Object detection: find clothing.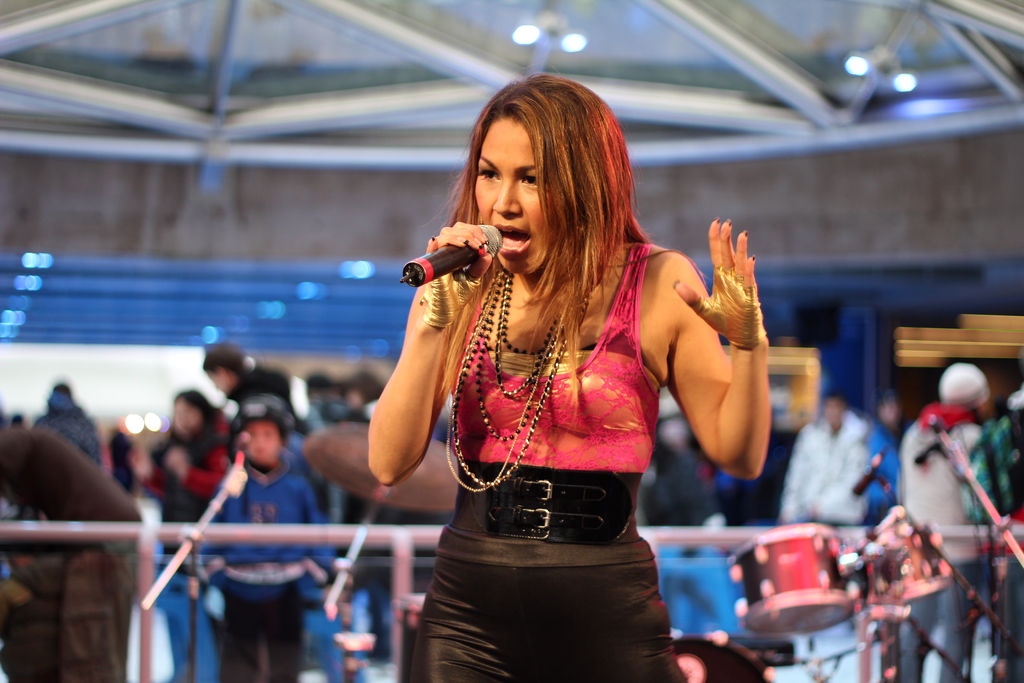
l=120, t=495, r=227, b=682.
